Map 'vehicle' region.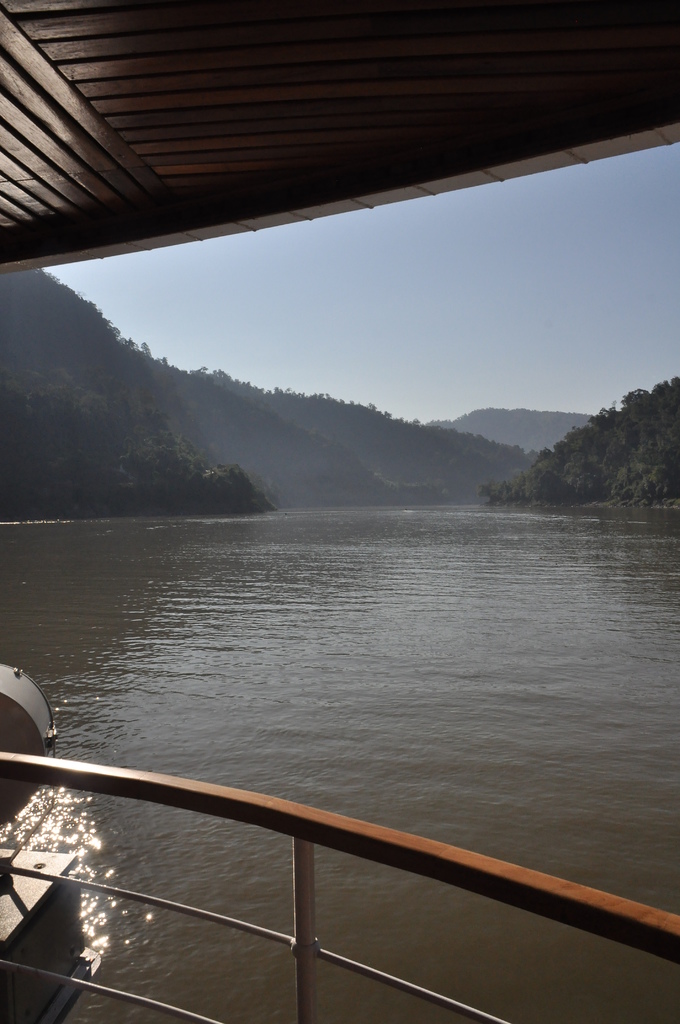
Mapped to [0,0,679,1023].
